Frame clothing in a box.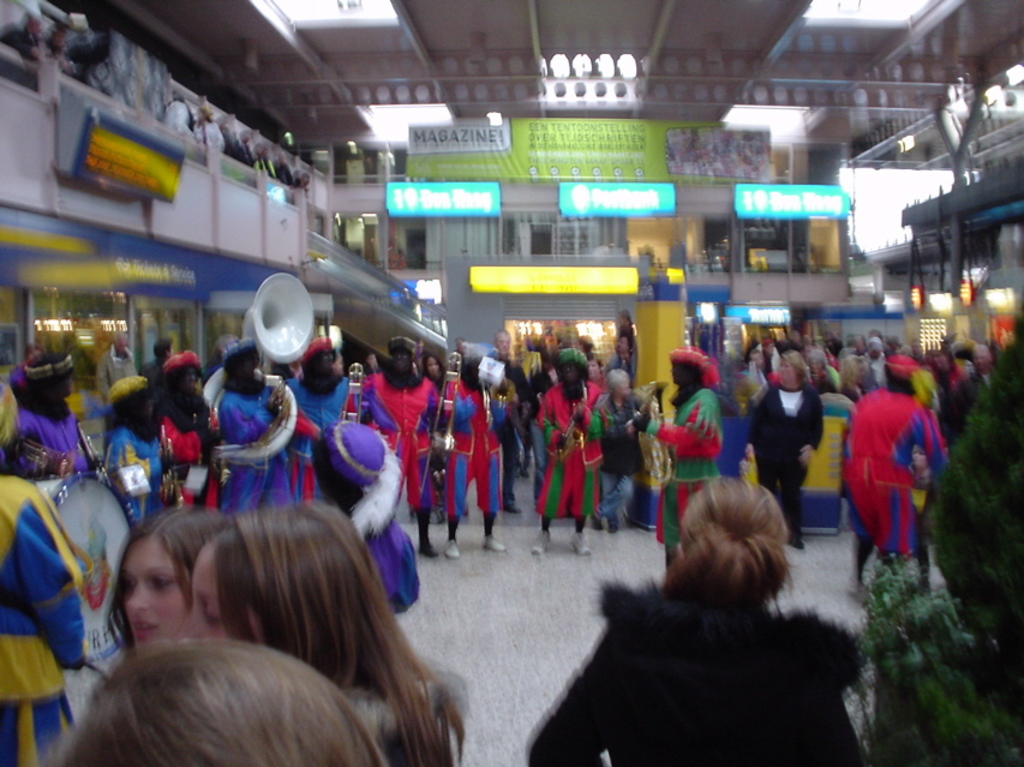
(x1=814, y1=390, x2=854, y2=430).
